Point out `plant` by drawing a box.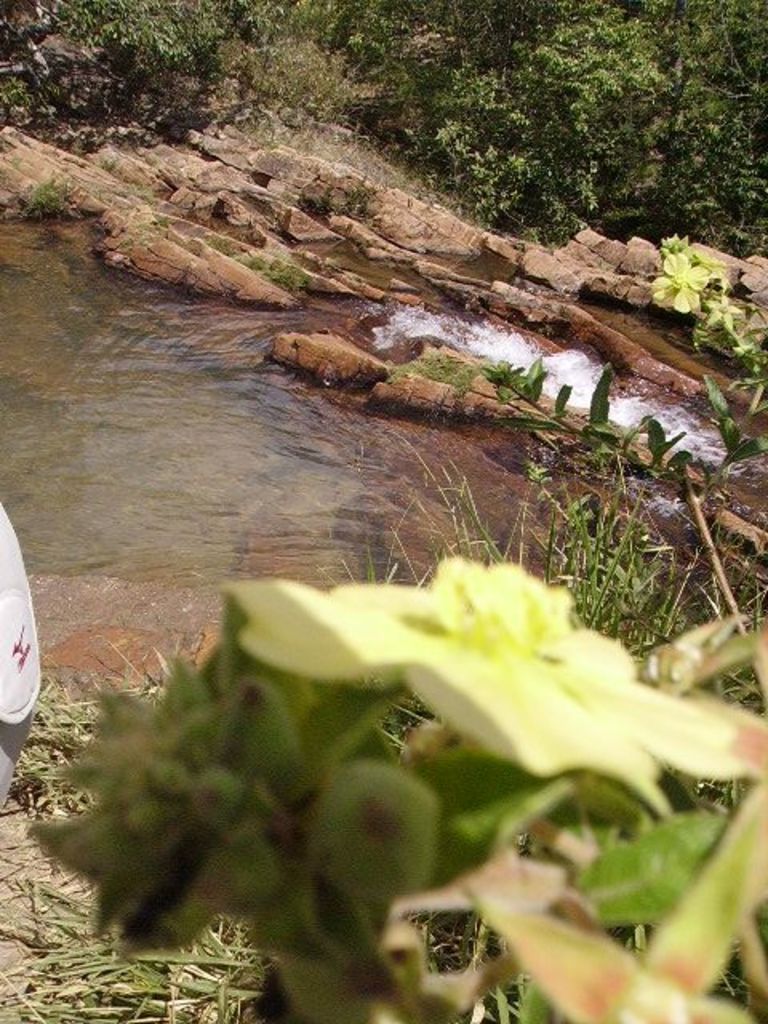
(left=523, top=456, right=555, bottom=486).
